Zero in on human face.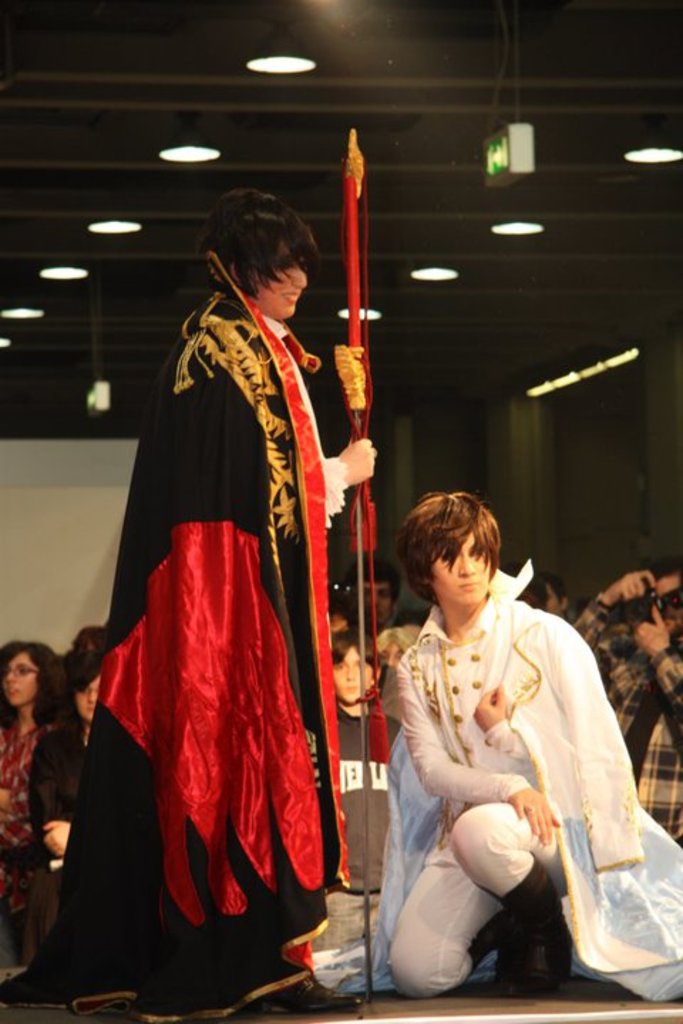
Zeroed in: 545/585/562/614.
